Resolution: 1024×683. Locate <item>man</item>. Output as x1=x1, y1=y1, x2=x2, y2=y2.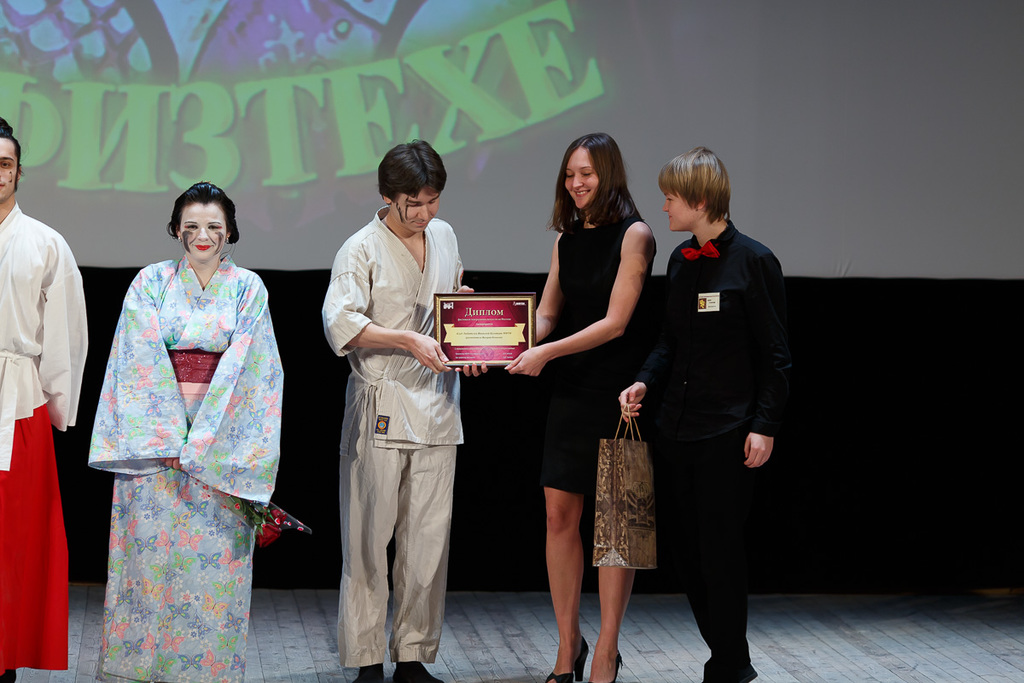
x1=616, y1=145, x2=784, y2=682.
